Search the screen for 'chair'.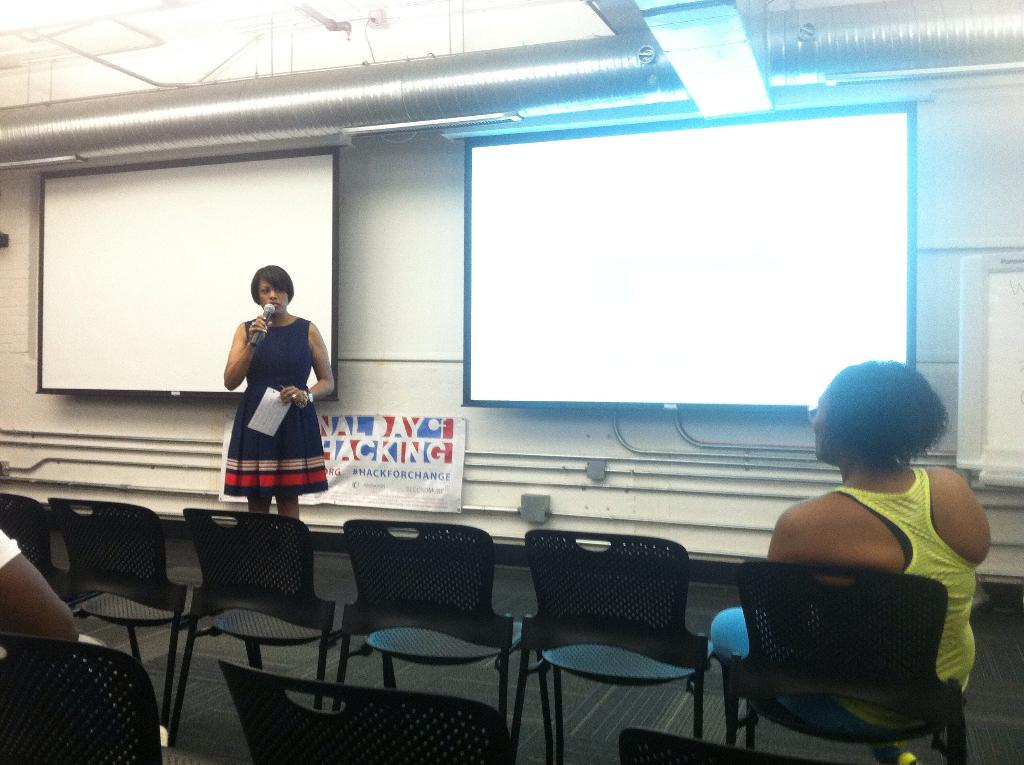
Found at Rect(164, 508, 391, 748).
